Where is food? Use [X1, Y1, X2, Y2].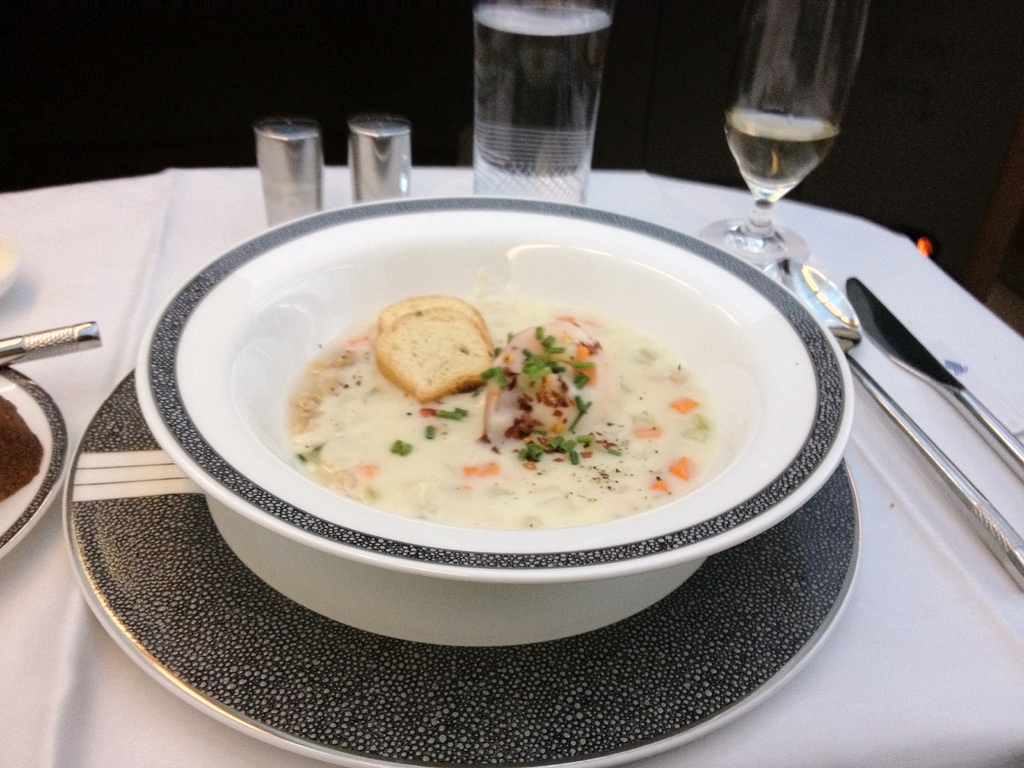
[234, 264, 757, 568].
